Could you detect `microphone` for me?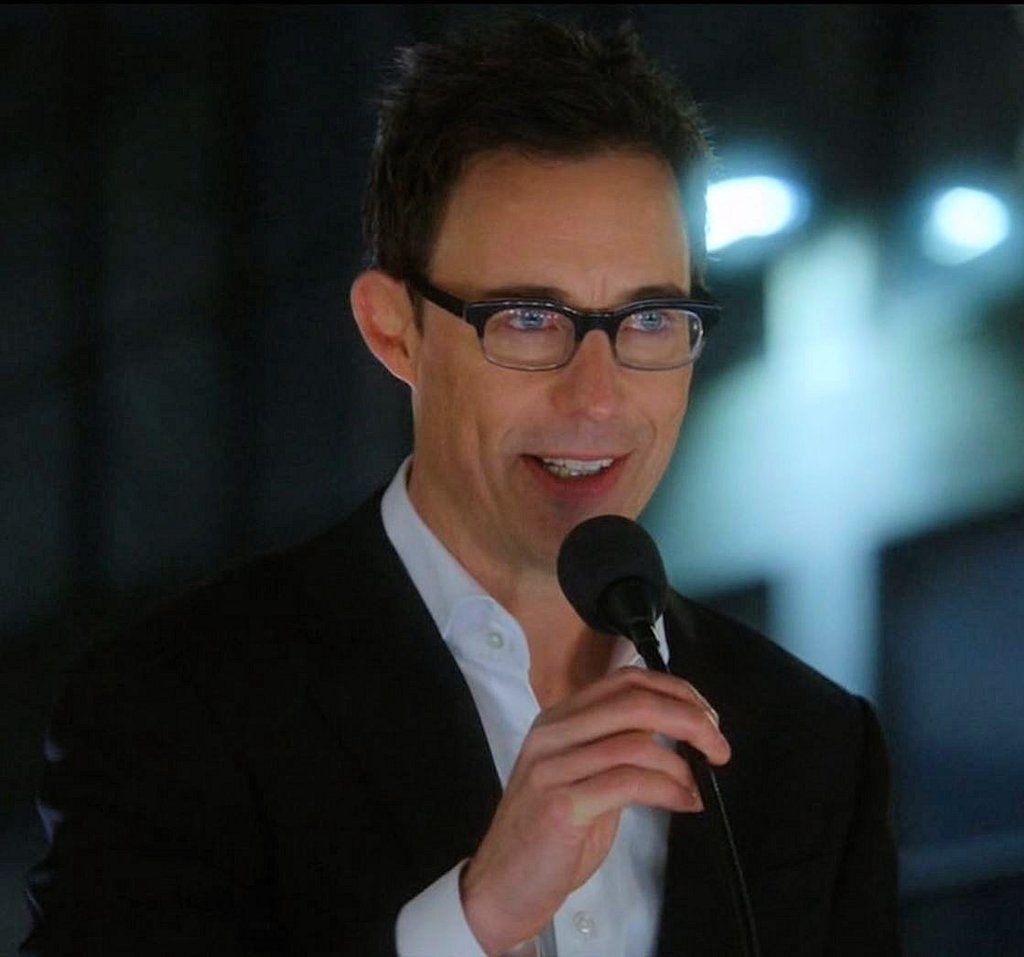
Detection result: {"left": 556, "top": 512, "right": 772, "bottom": 956}.
